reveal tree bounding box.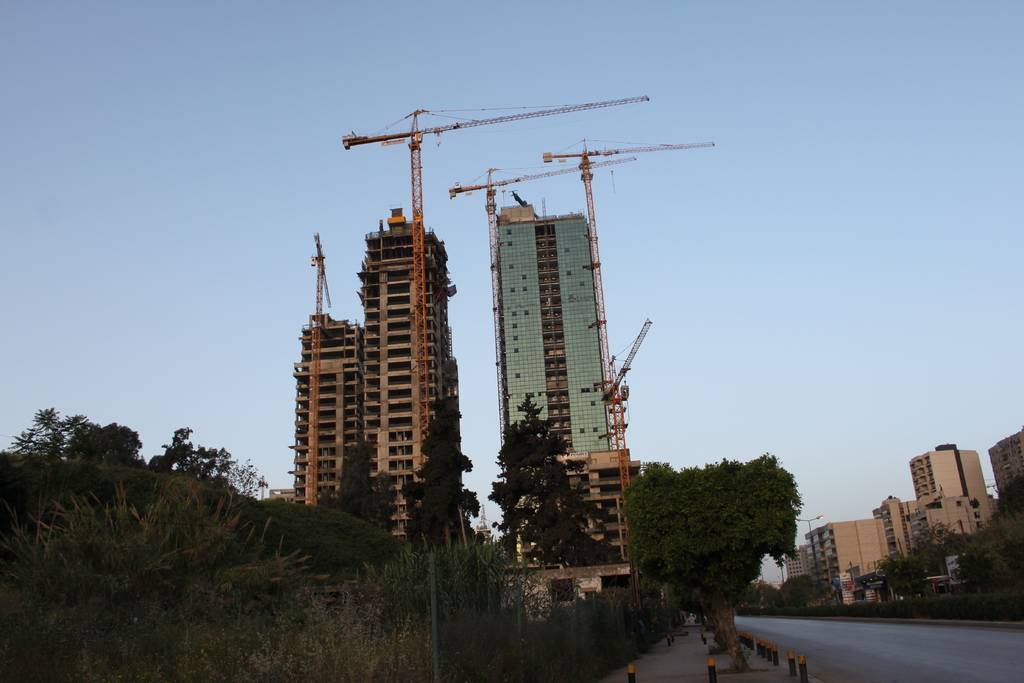
Revealed: (left=147, top=420, right=237, bottom=487).
